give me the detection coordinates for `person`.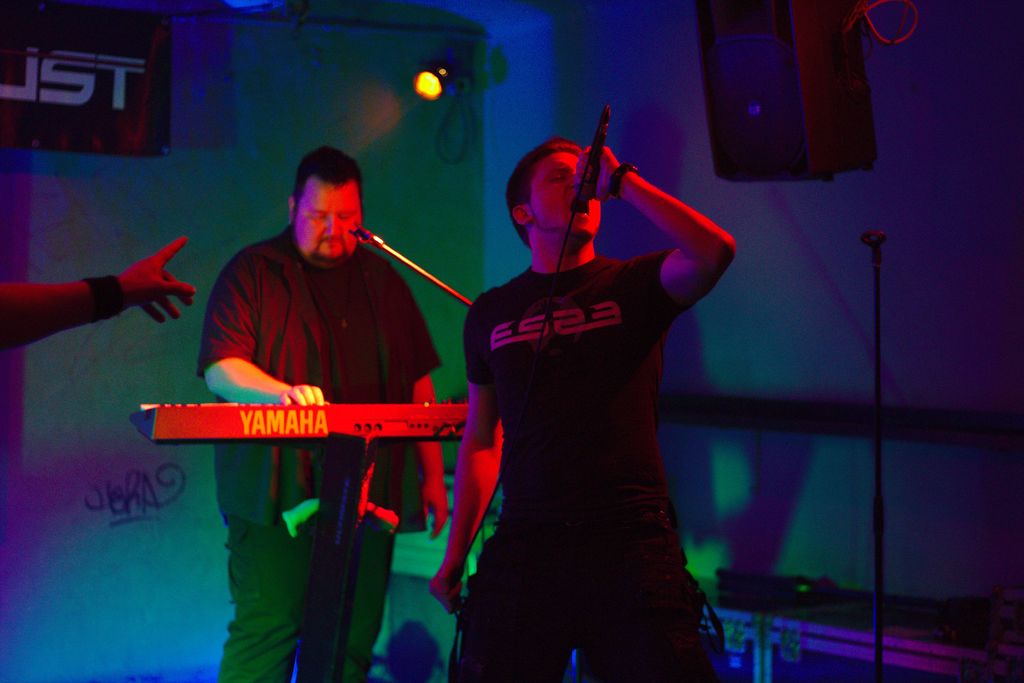
region(195, 145, 447, 682).
